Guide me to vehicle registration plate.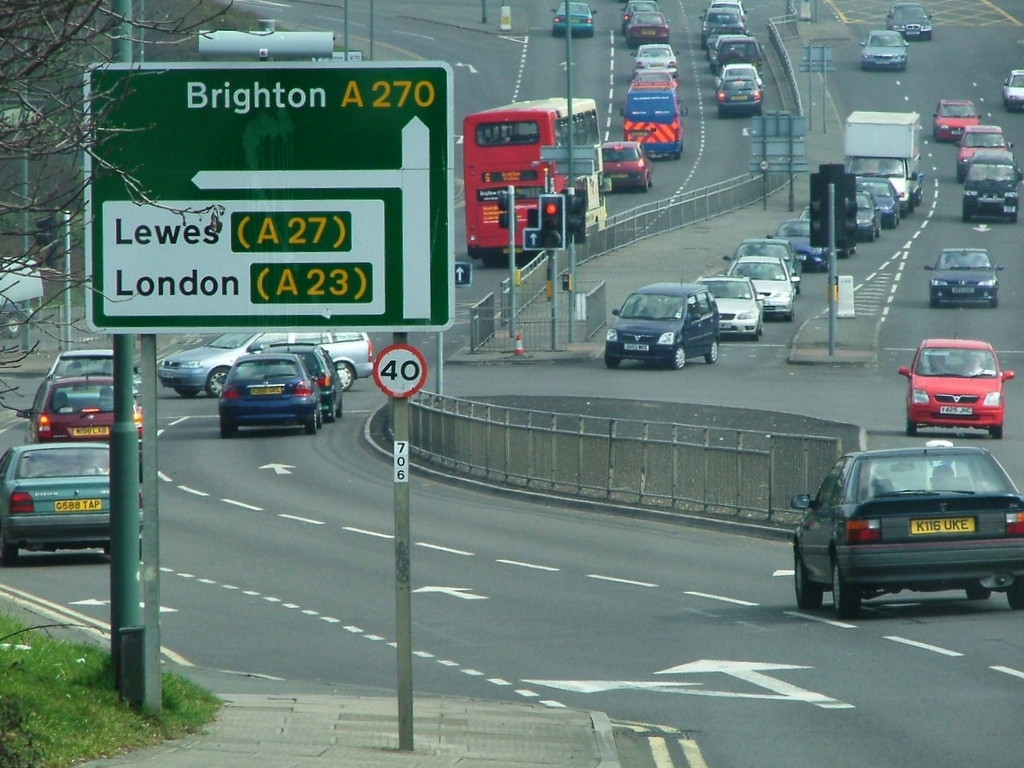
Guidance: (250,384,283,393).
